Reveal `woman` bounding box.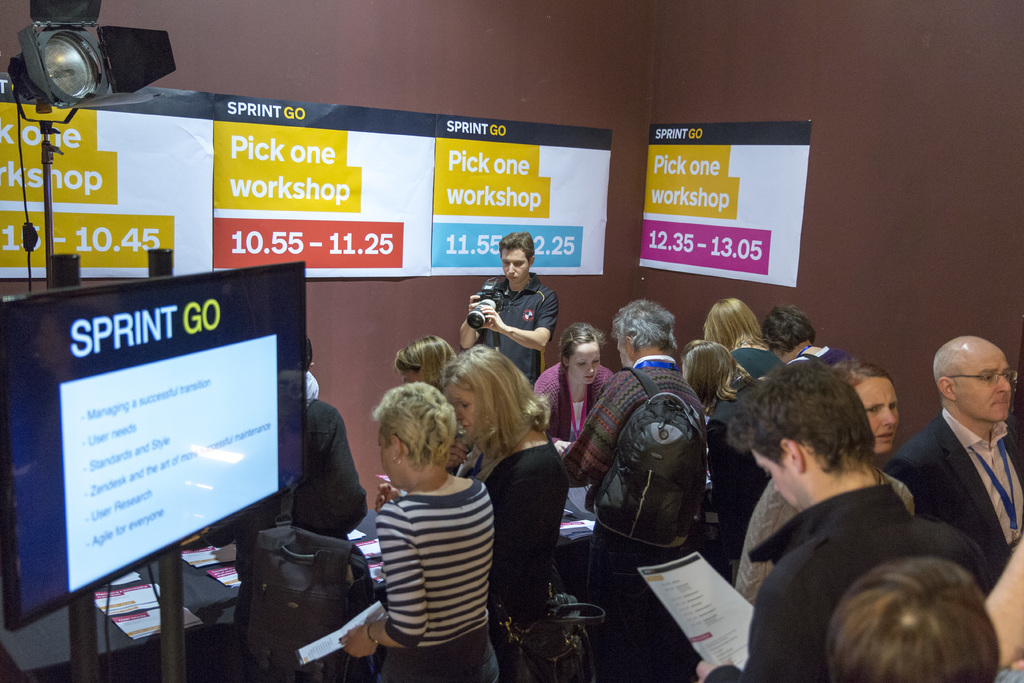
Revealed: BBox(387, 331, 477, 456).
